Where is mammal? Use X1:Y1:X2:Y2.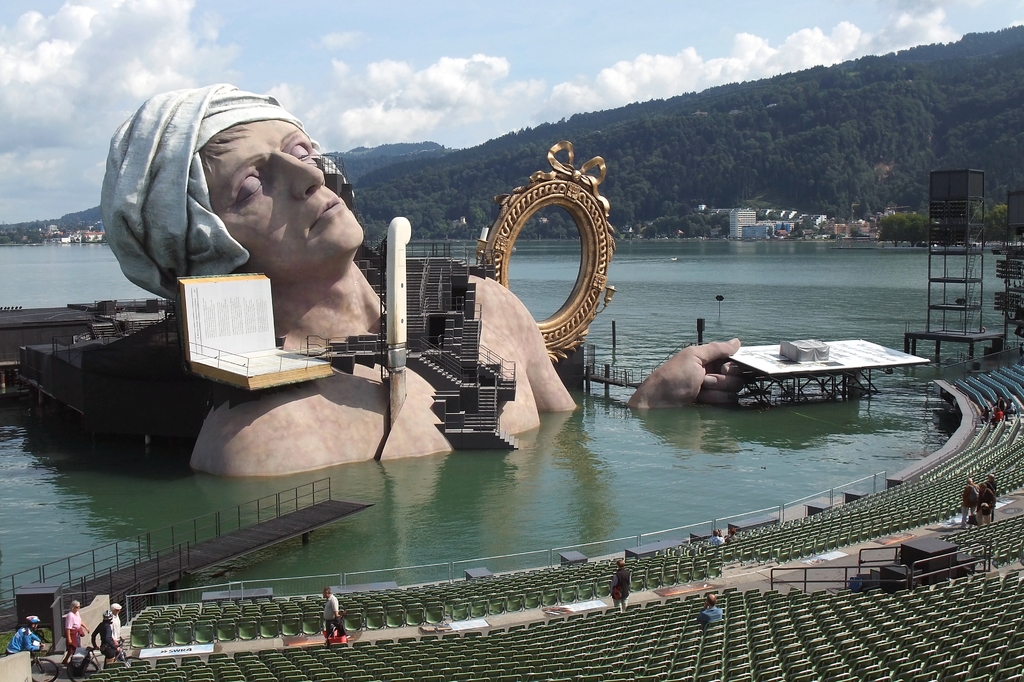
63:599:86:652.
